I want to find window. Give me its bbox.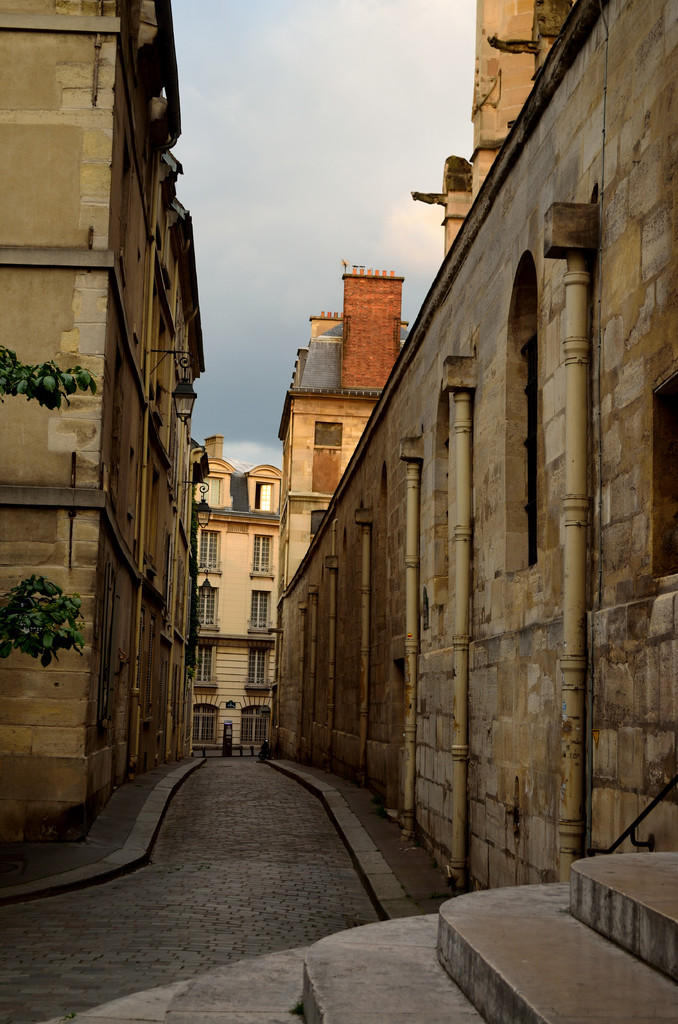
bbox=(506, 251, 540, 575).
